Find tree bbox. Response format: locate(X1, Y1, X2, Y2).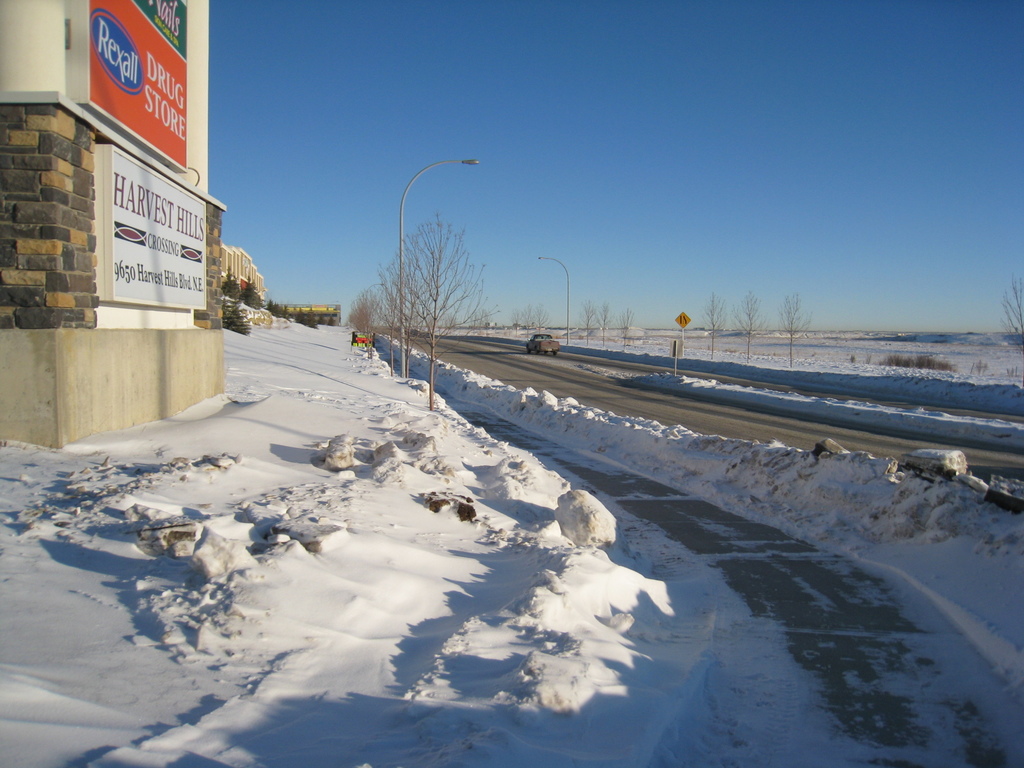
locate(371, 279, 392, 352).
